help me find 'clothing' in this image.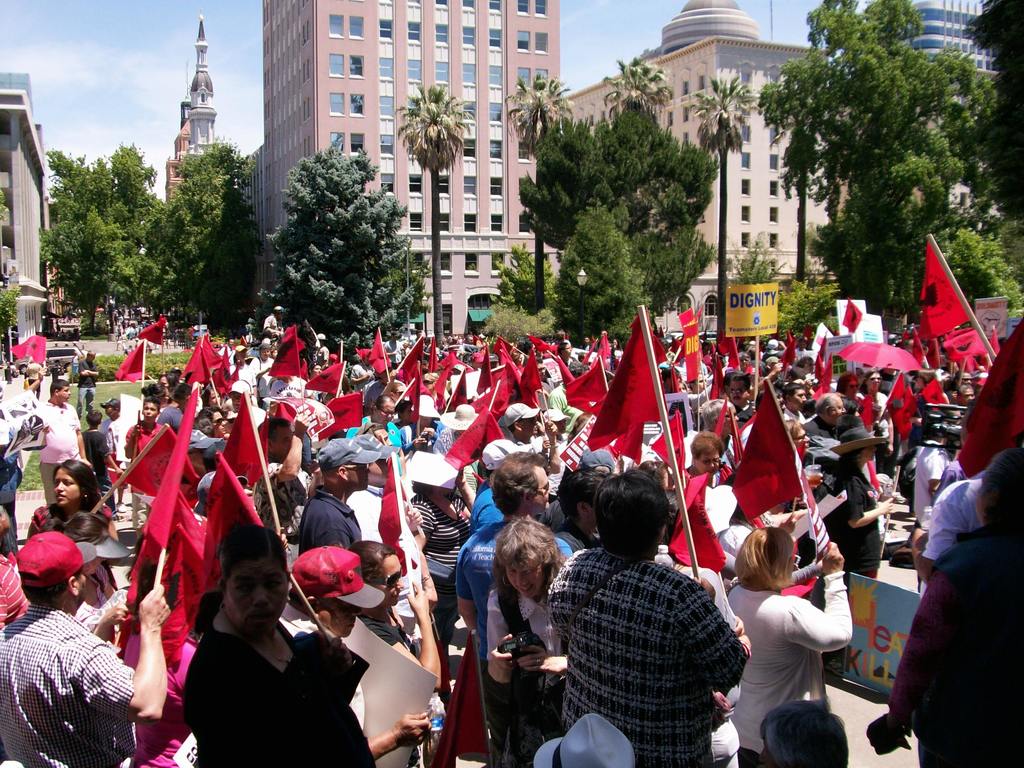
Found it: [x1=0, y1=554, x2=39, y2=630].
